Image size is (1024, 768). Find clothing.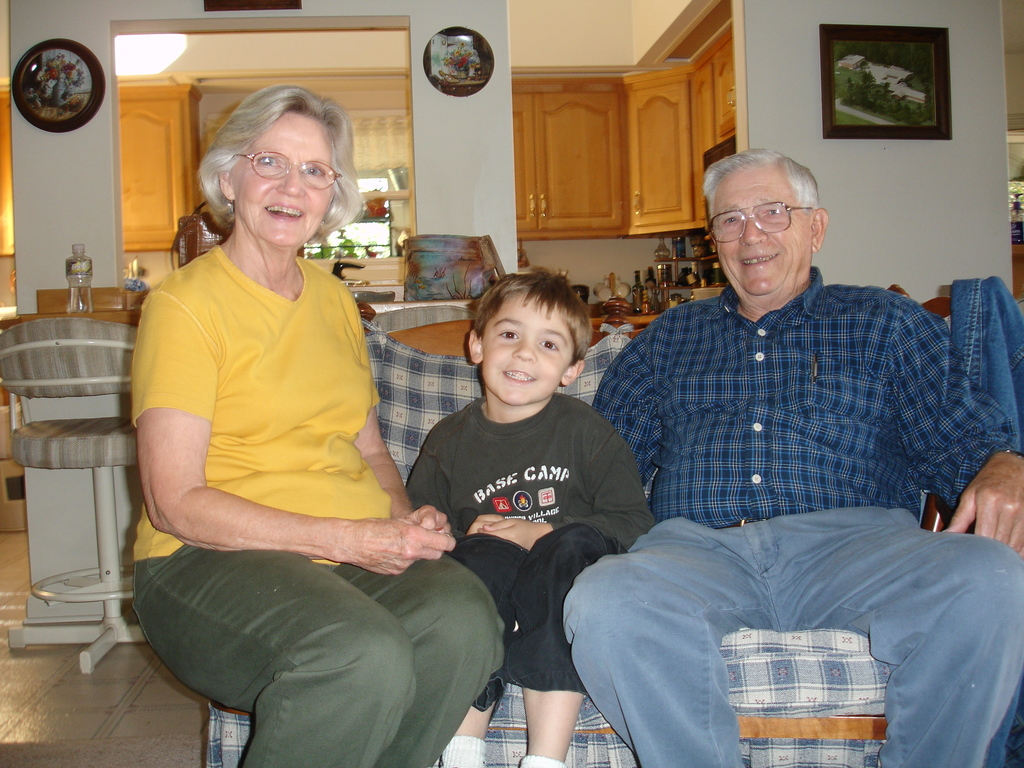
<bbox>134, 241, 505, 767</bbox>.
